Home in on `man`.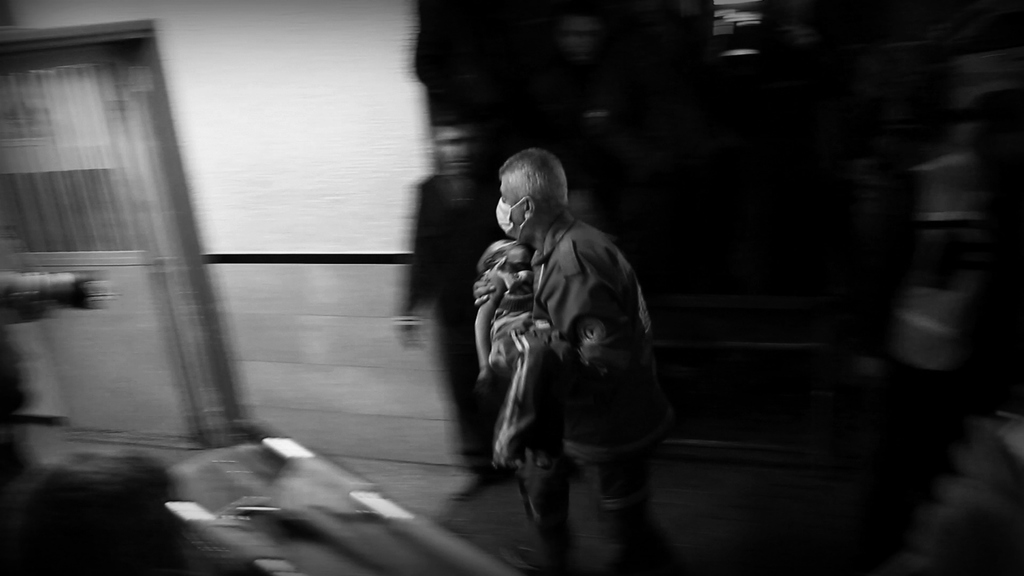
Homed in at 477:134:674:569.
